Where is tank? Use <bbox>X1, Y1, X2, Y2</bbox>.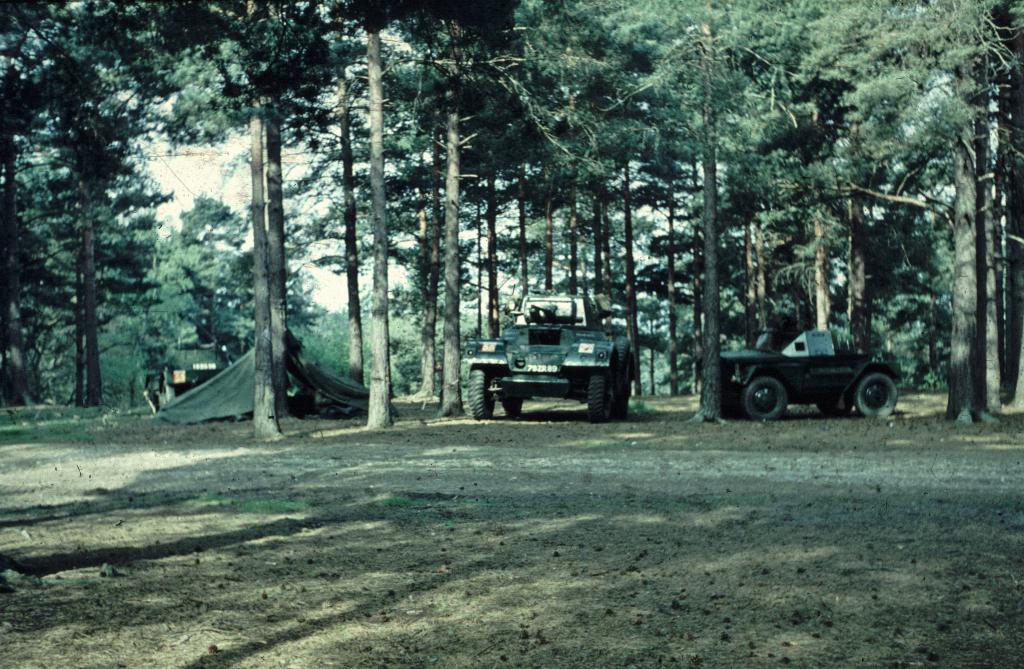
<bbox>463, 290, 639, 415</bbox>.
